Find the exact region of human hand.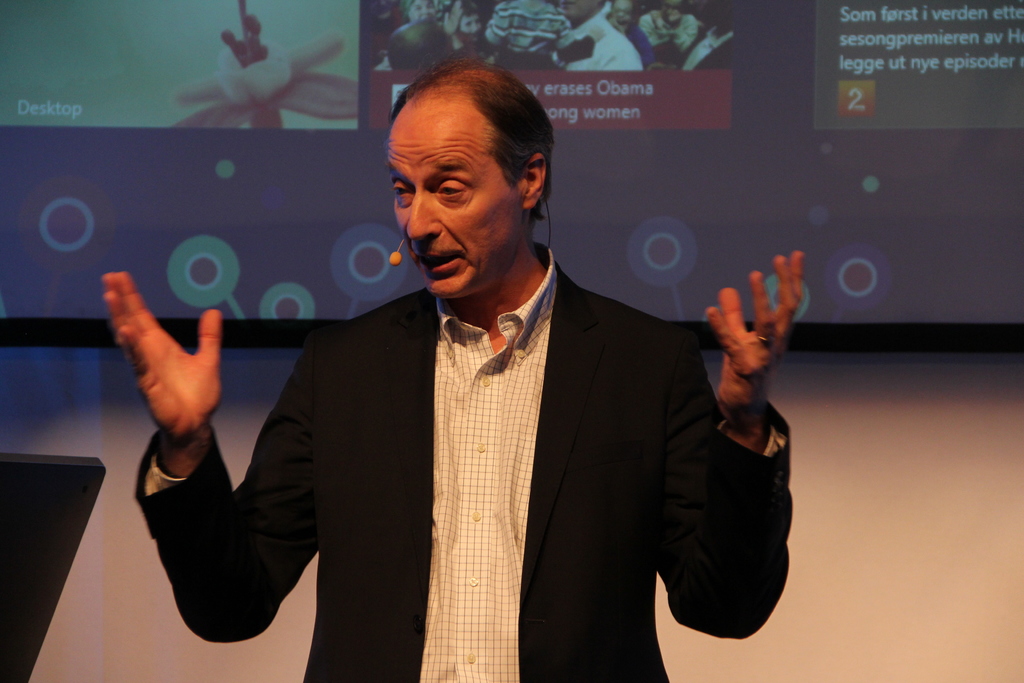
Exact region: l=72, t=281, r=237, b=454.
